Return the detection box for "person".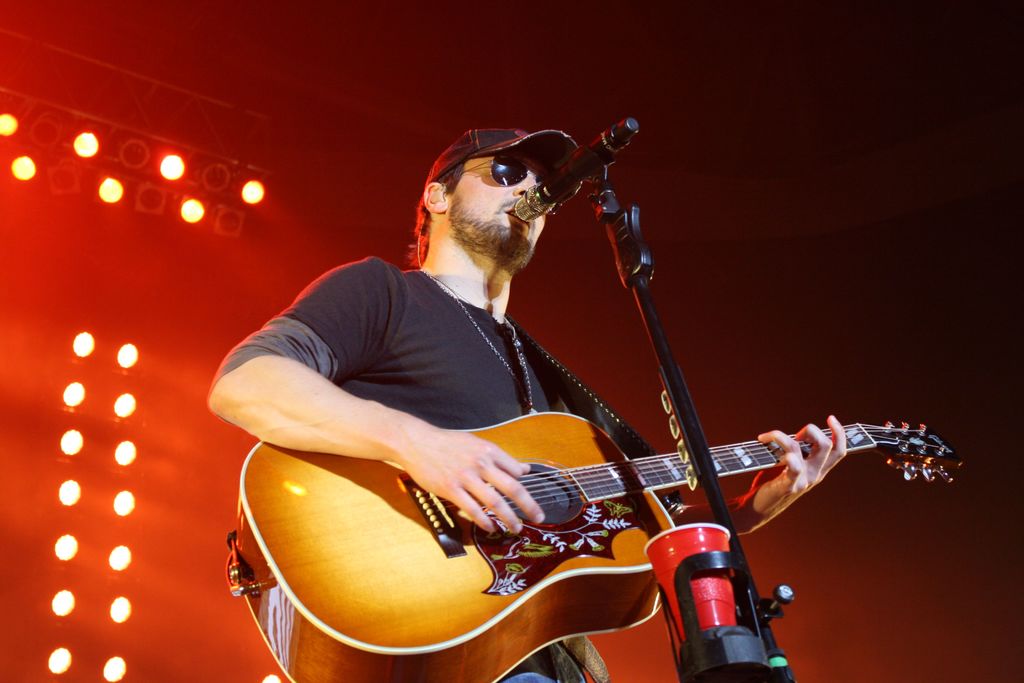
243:125:959:682.
